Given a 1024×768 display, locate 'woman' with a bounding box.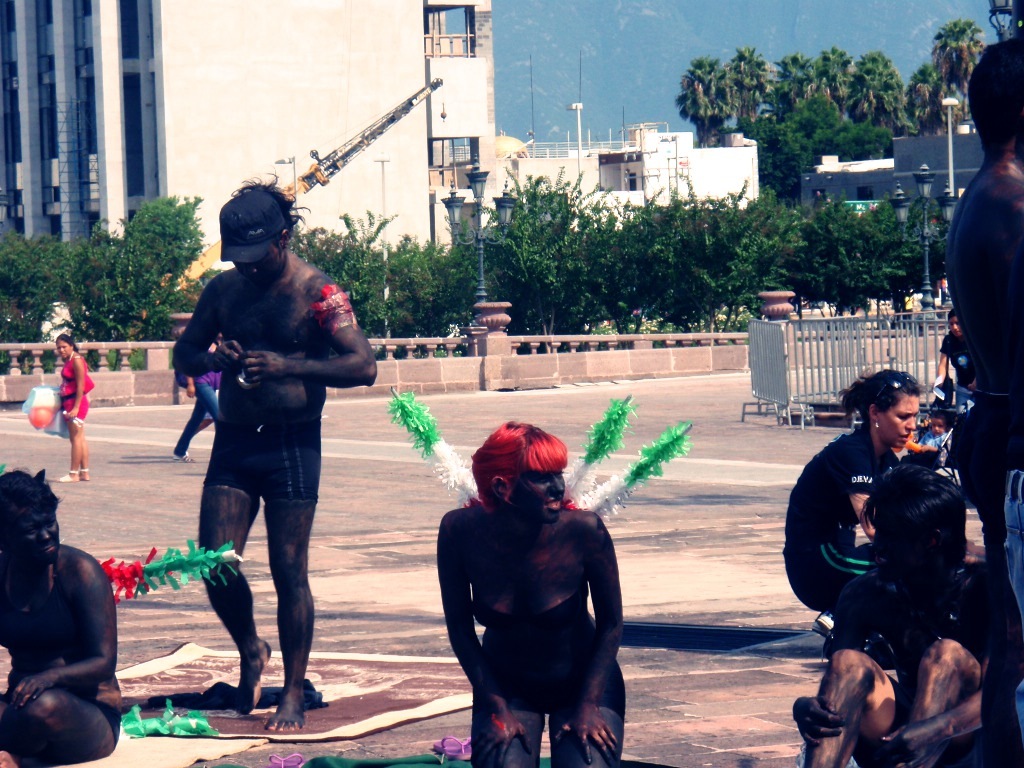
Located: 56:335:89:483.
